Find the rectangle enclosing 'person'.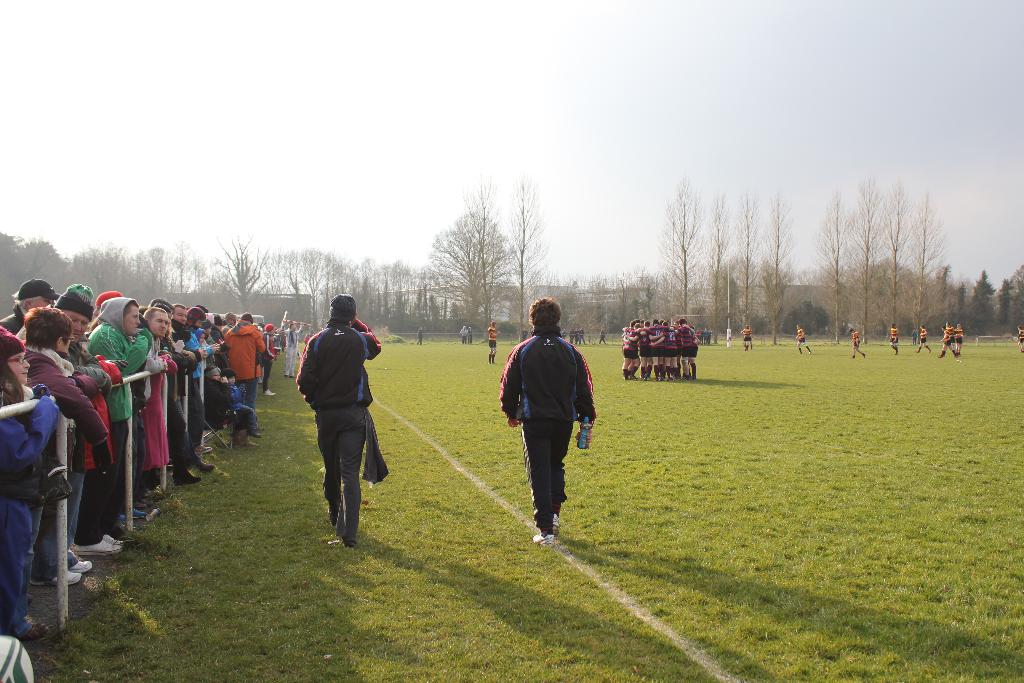
box=[890, 322, 901, 352].
